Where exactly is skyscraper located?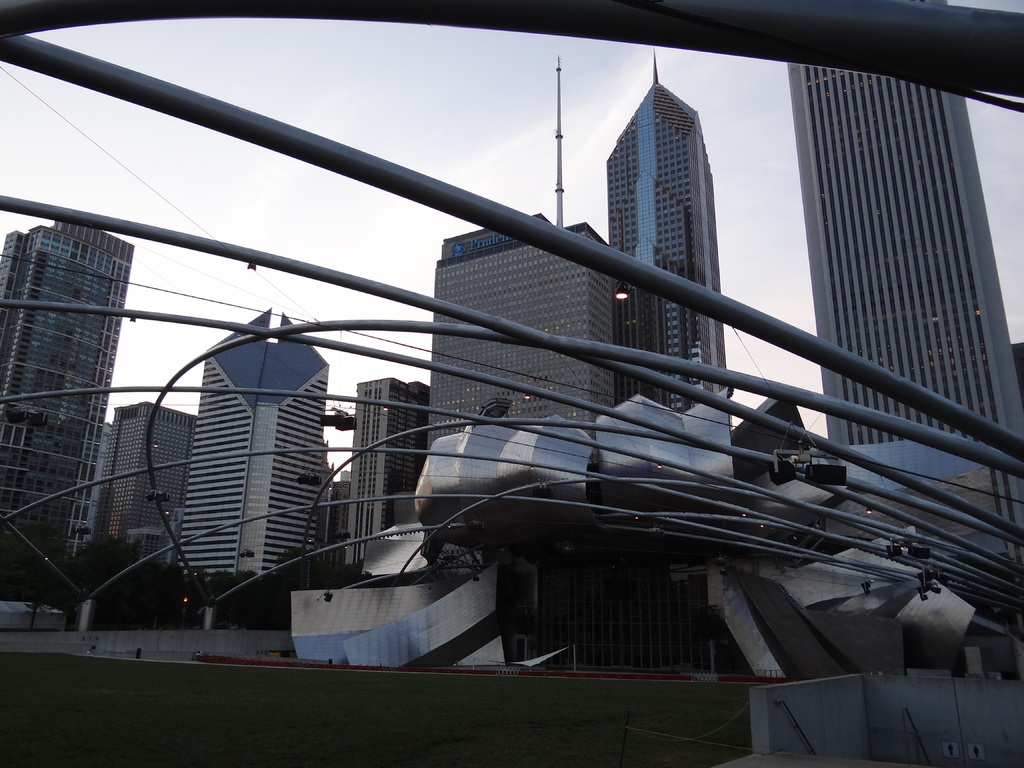
Its bounding box is bbox=(89, 403, 192, 581).
